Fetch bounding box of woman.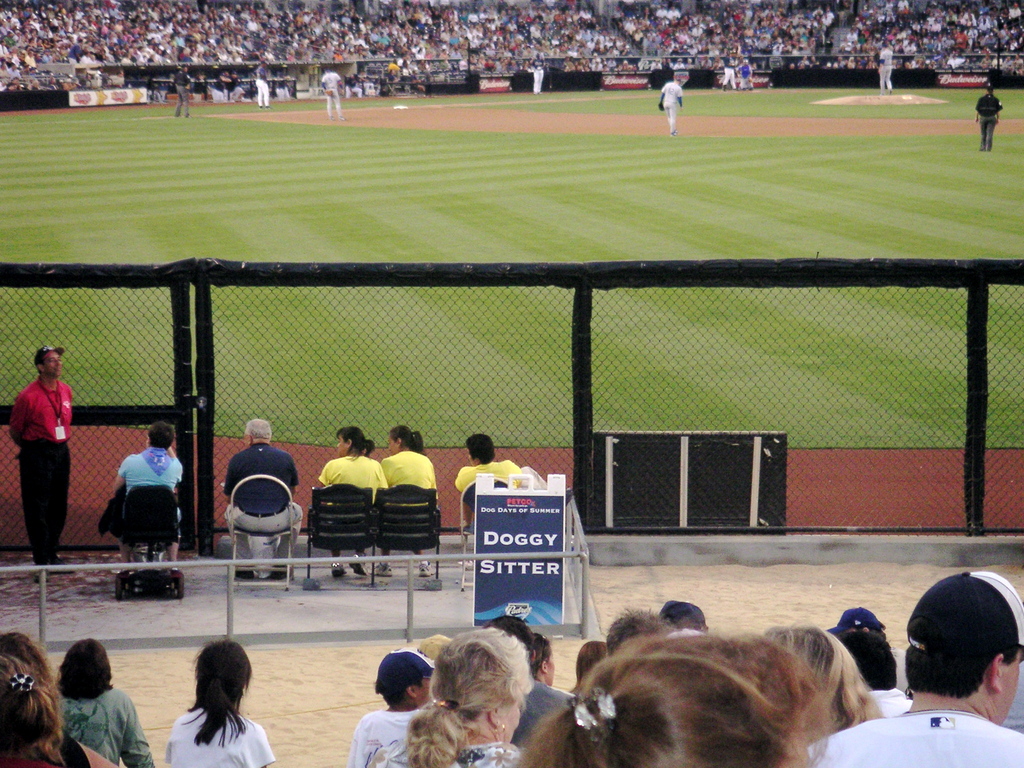
Bbox: [x1=763, y1=625, x2=887, y2=750].
